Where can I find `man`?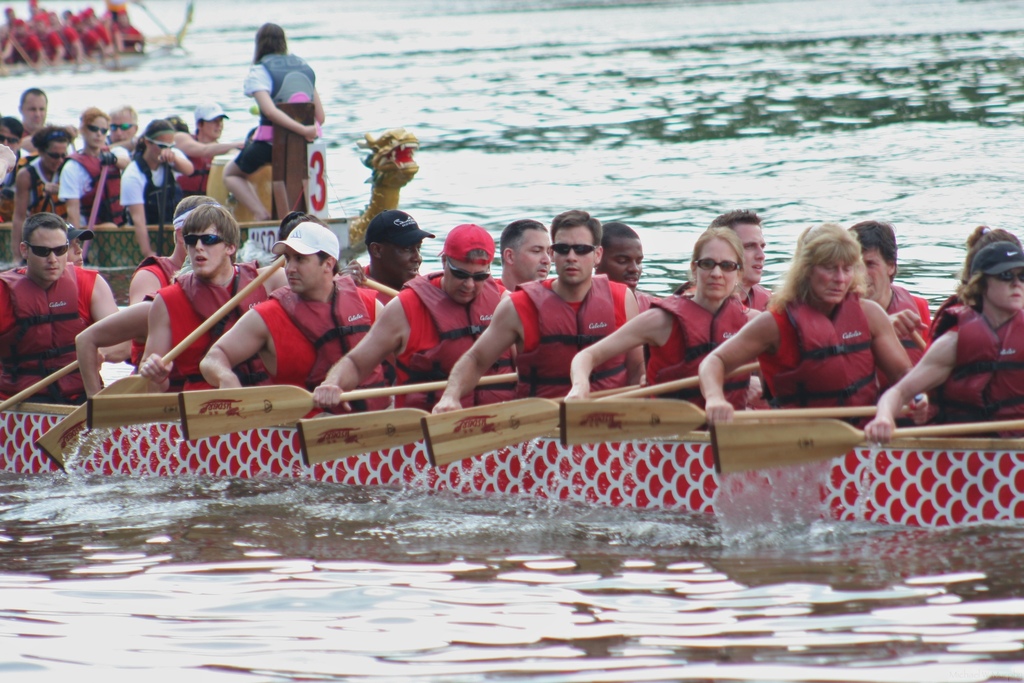
You can find it at detection(431, 209, 644, 429).
